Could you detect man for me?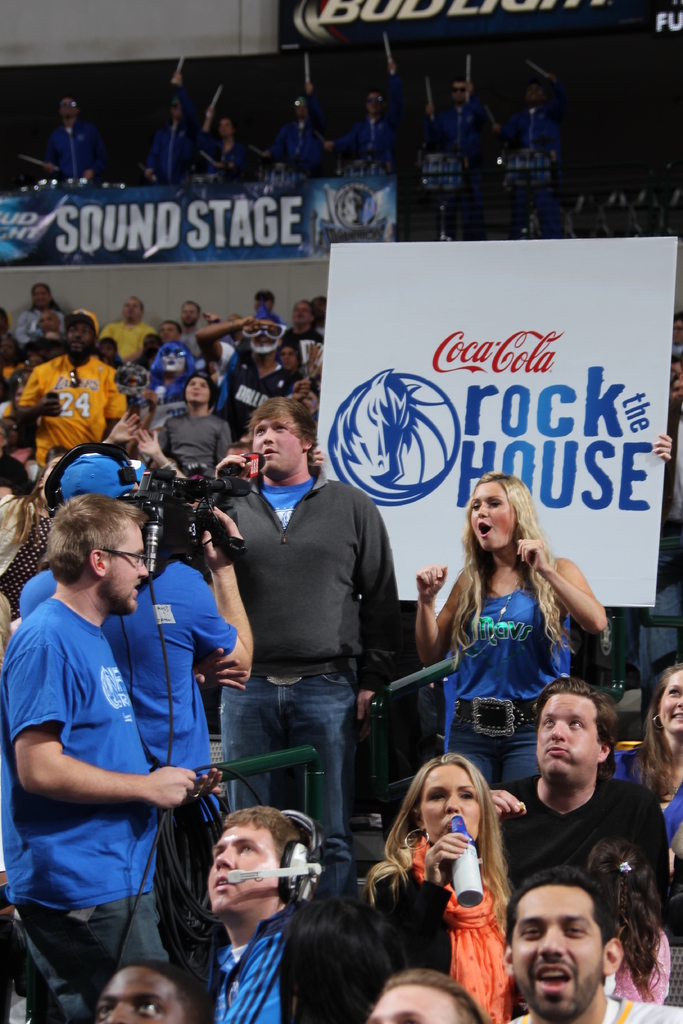
Detection result: bbox(416, 76, 506, 156).
